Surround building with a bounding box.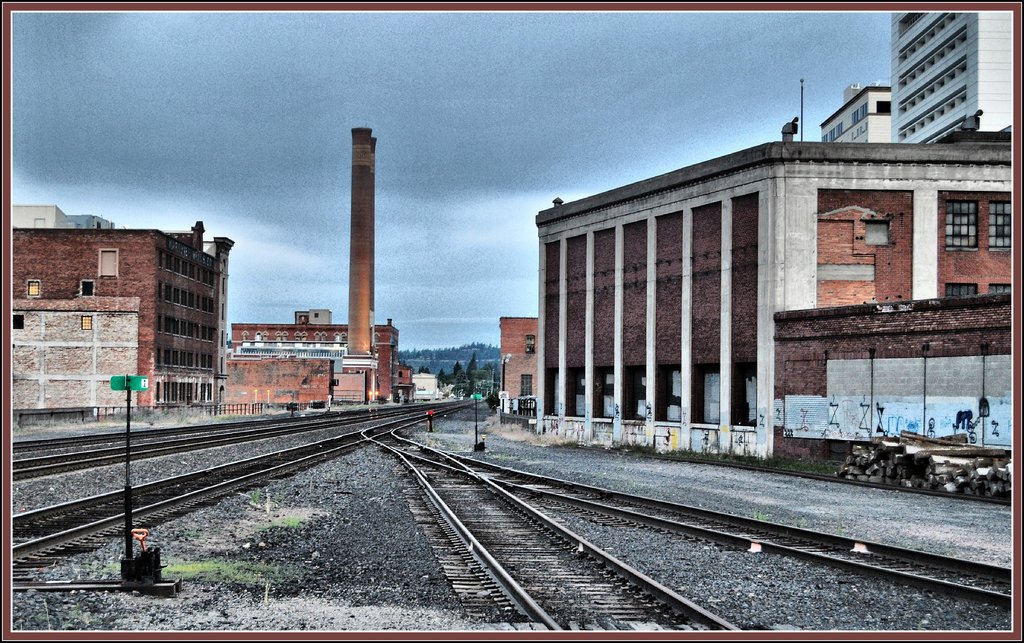
[16, 225, 222, 408].
